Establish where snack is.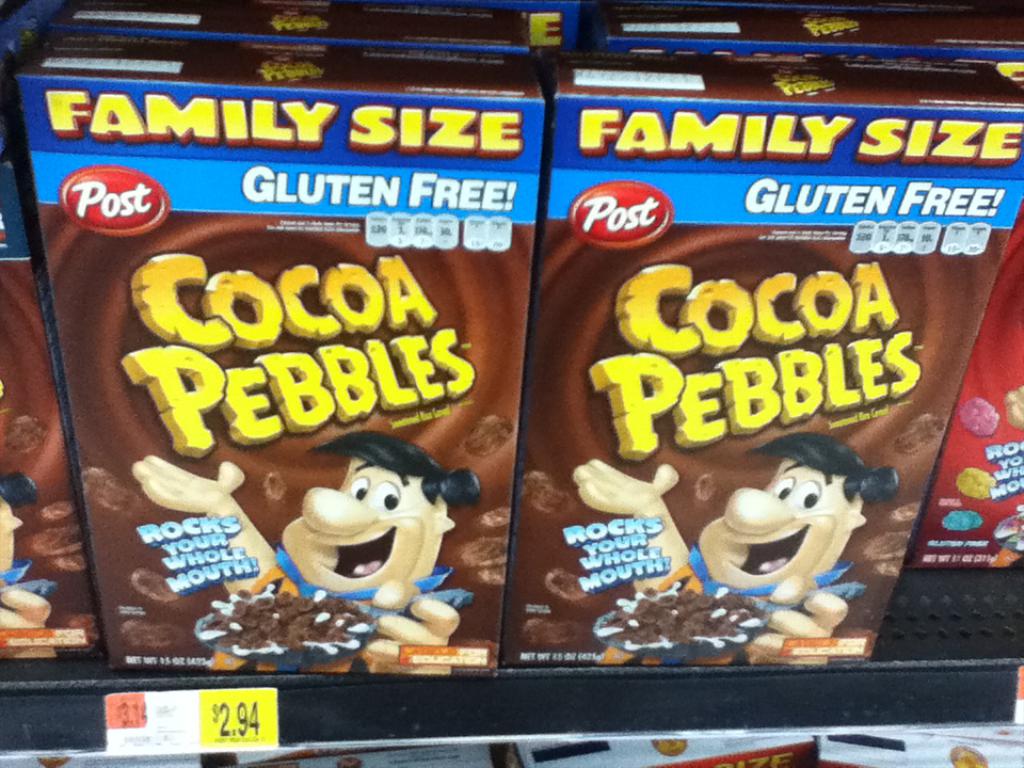
Established at bbox(462, 535, 507, 563).
